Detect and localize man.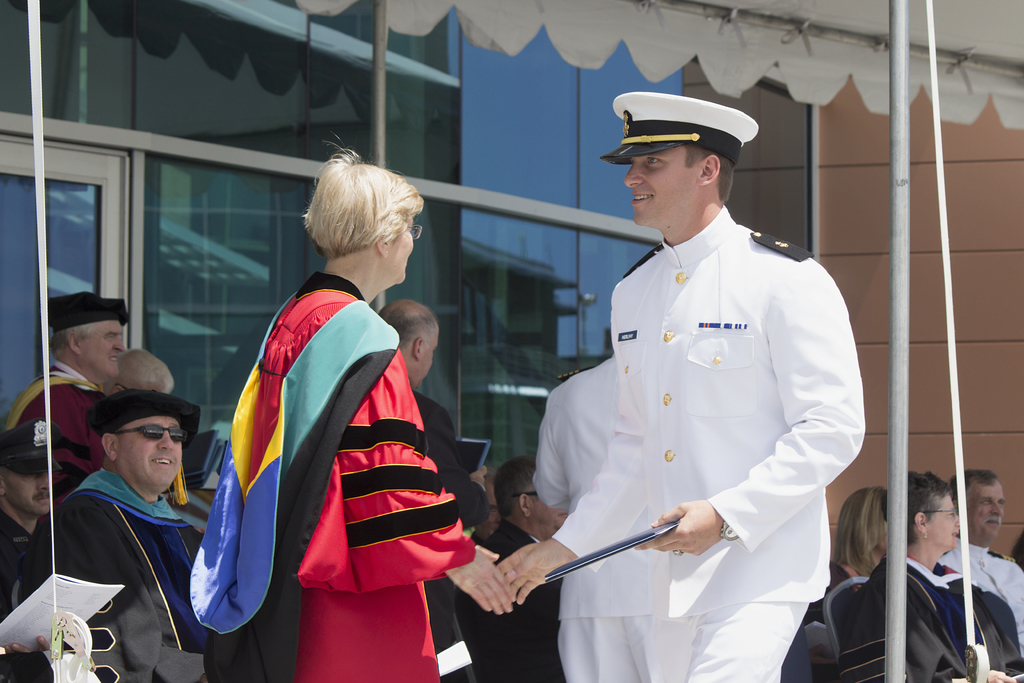
Localized at 17 385 205 682.
